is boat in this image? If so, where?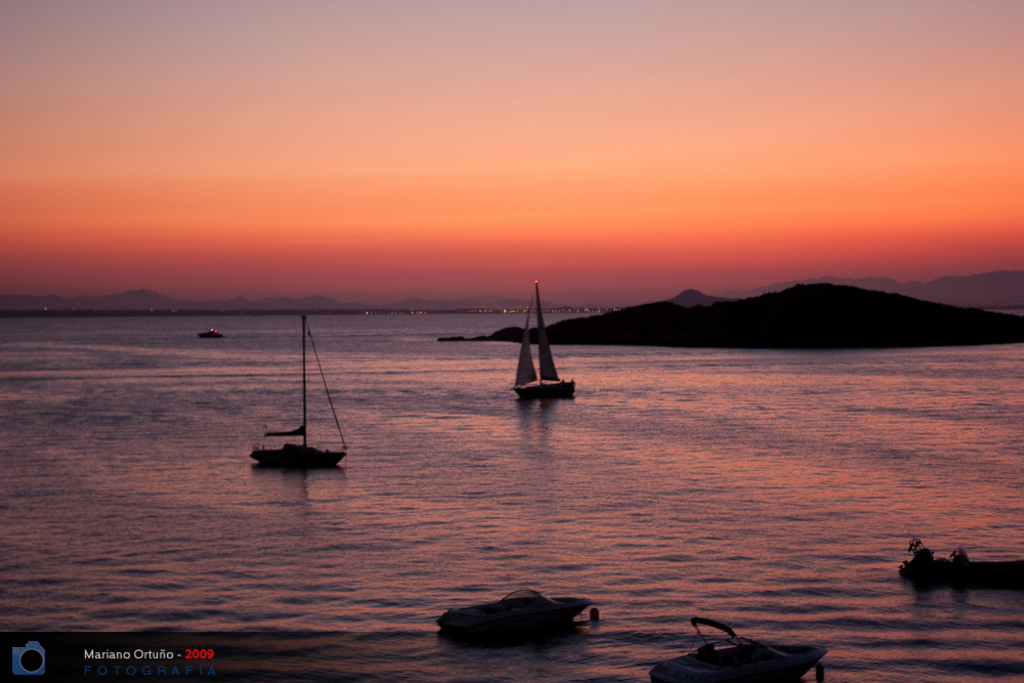
Yes, at locate(506, 283, 575, 401).
